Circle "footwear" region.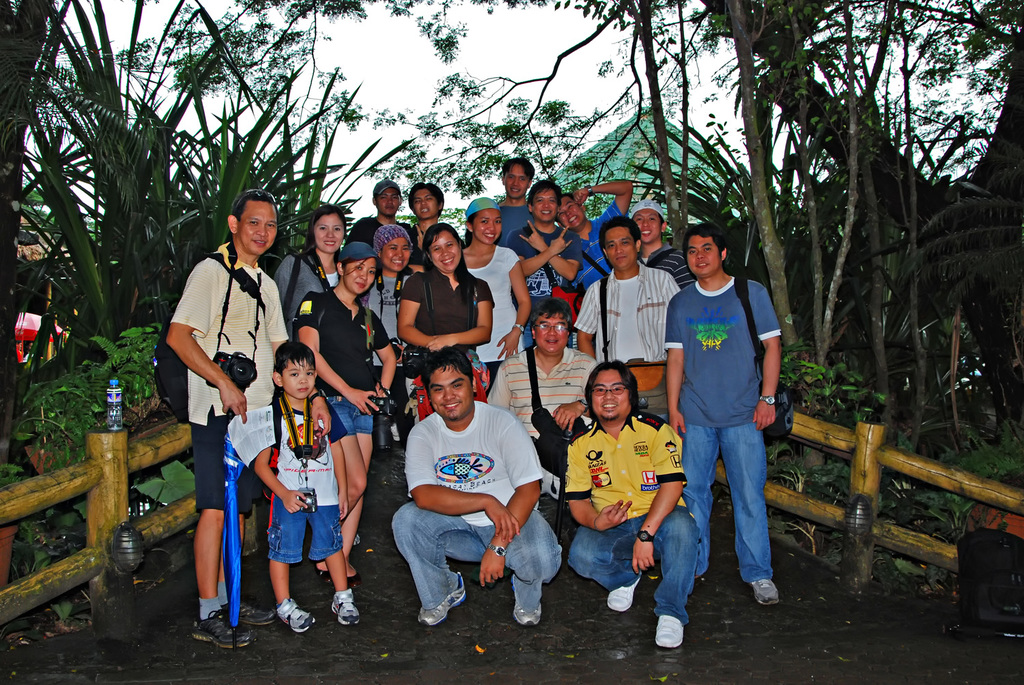
Region: BBox(748, 574, 787, 608).
